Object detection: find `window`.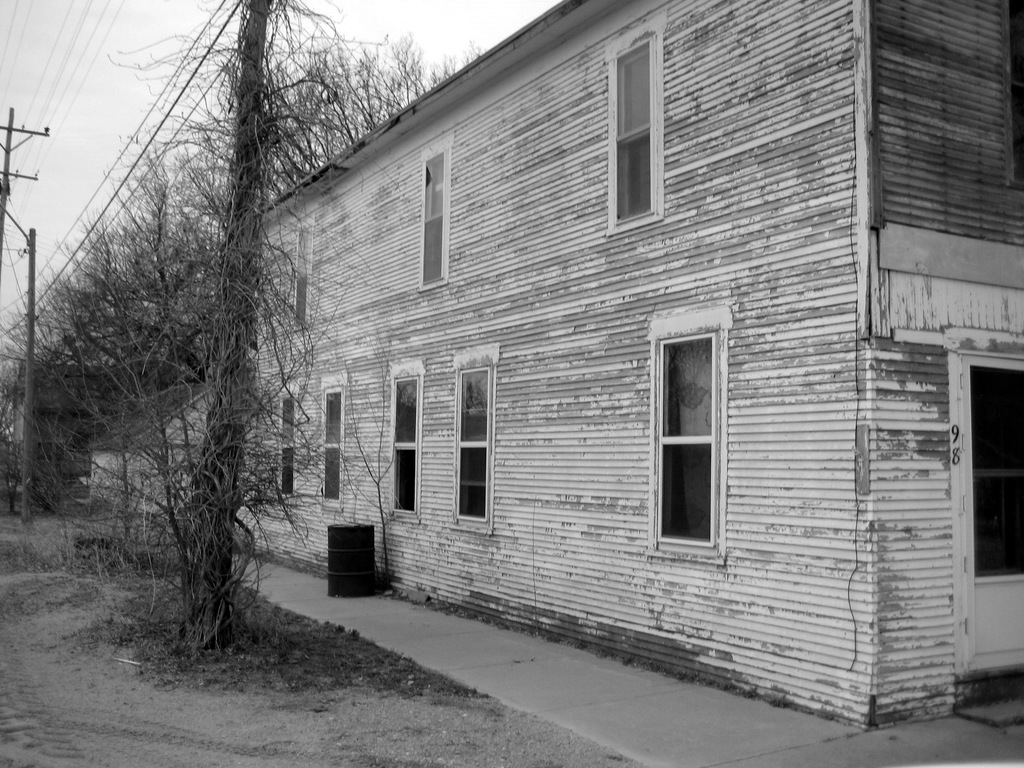
locate(600, 6, 666, 244).
